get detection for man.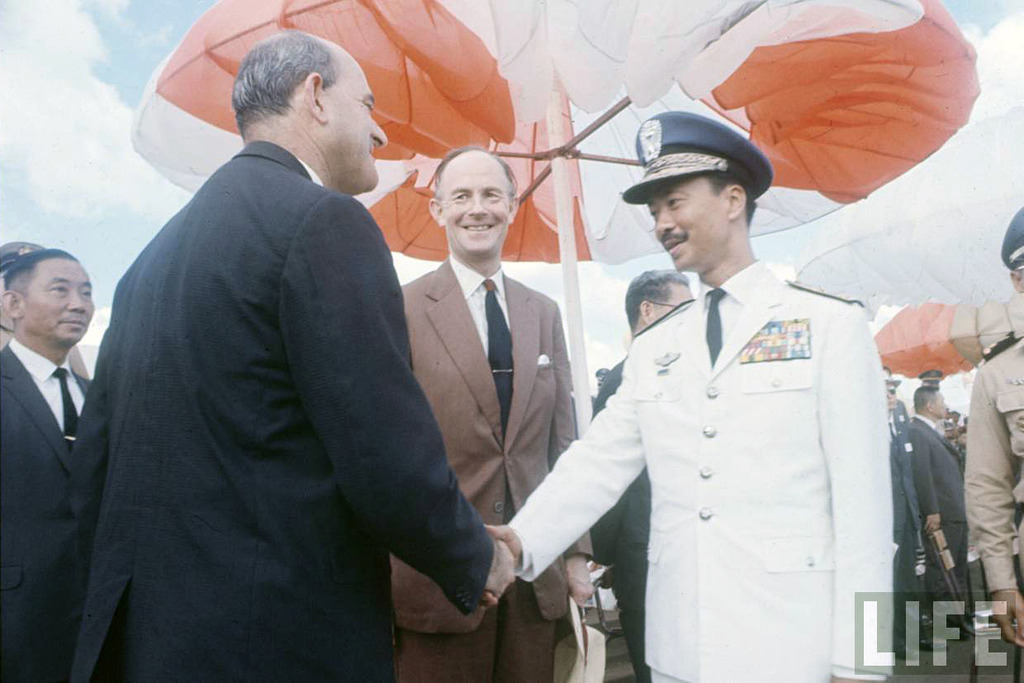
Detection: box=[2, 249, 97, 682].
